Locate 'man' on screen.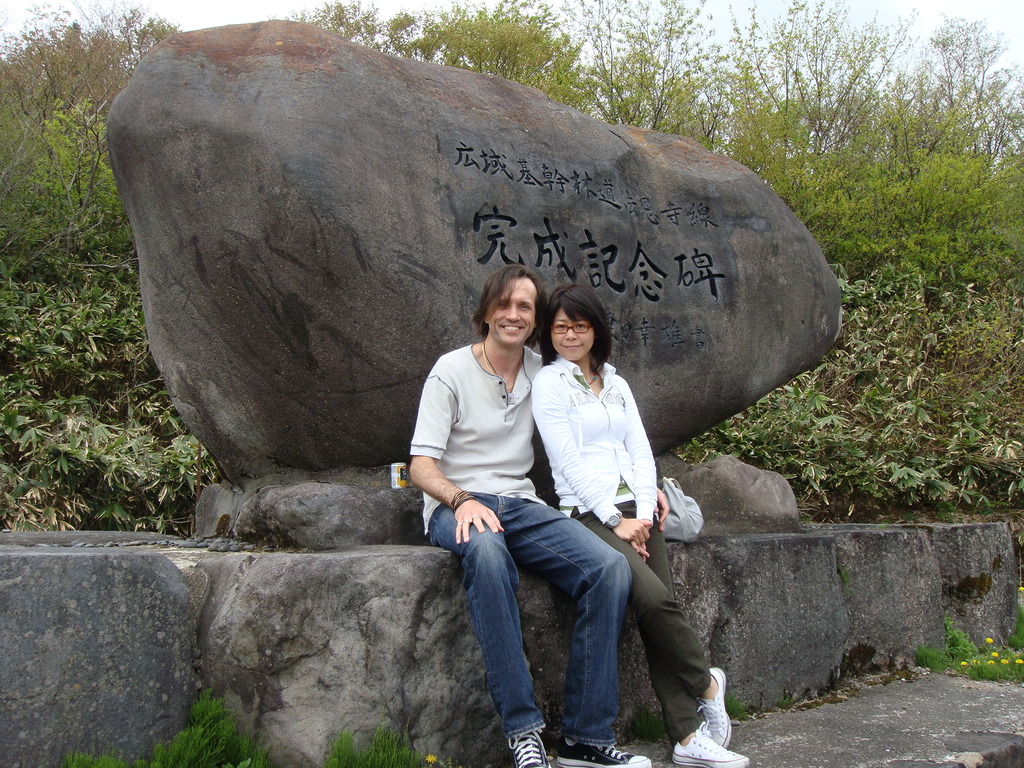
On screen at bbox(391, 269, 646, 736).
